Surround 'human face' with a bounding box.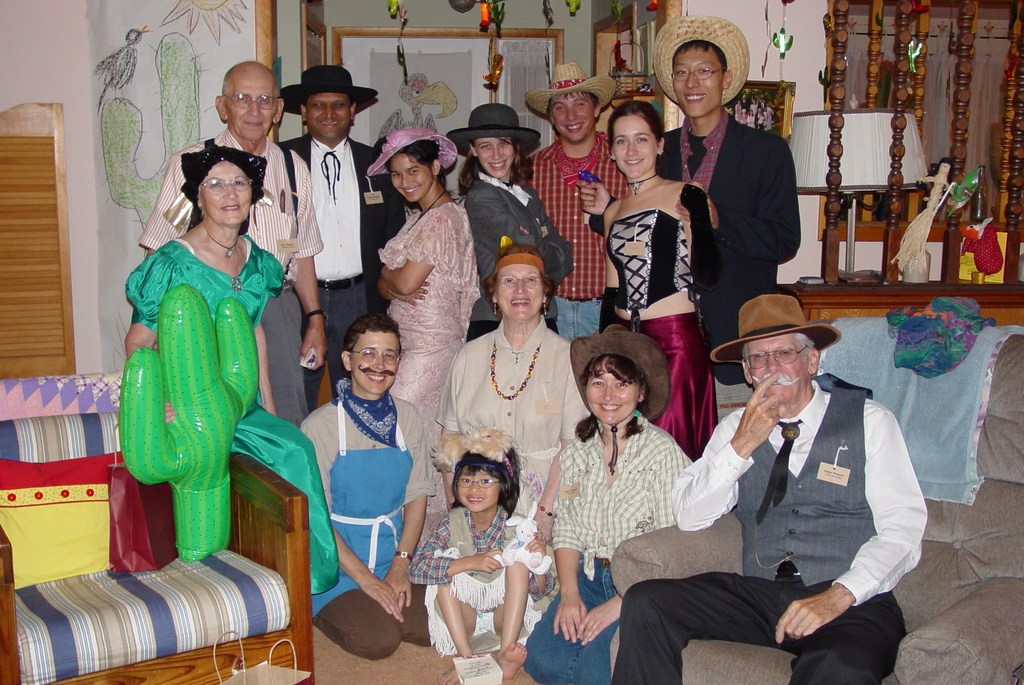
<region>200, 163, 253, 222</region>.
